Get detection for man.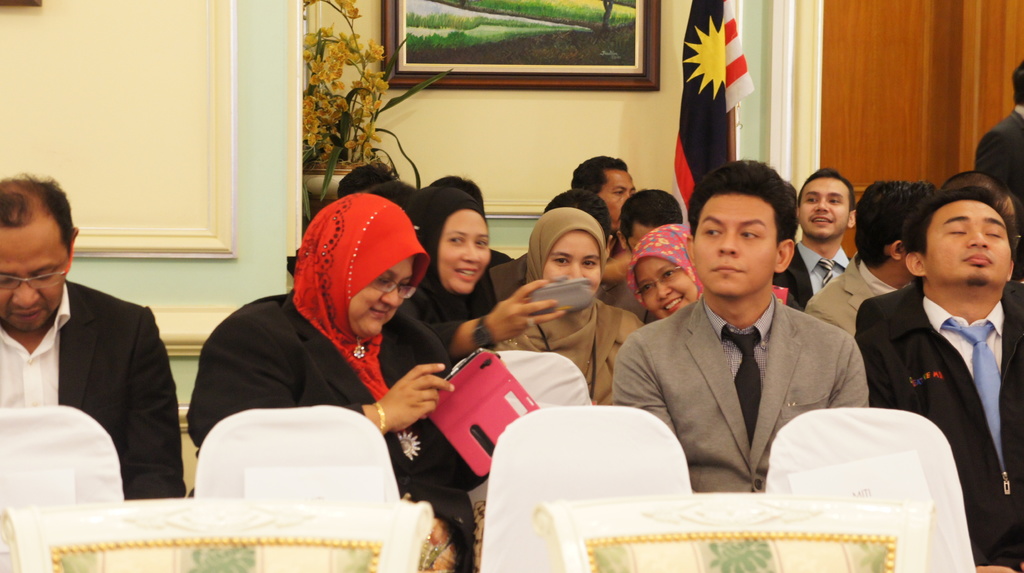
Detection: bbox(800, 180, 936, 348).
